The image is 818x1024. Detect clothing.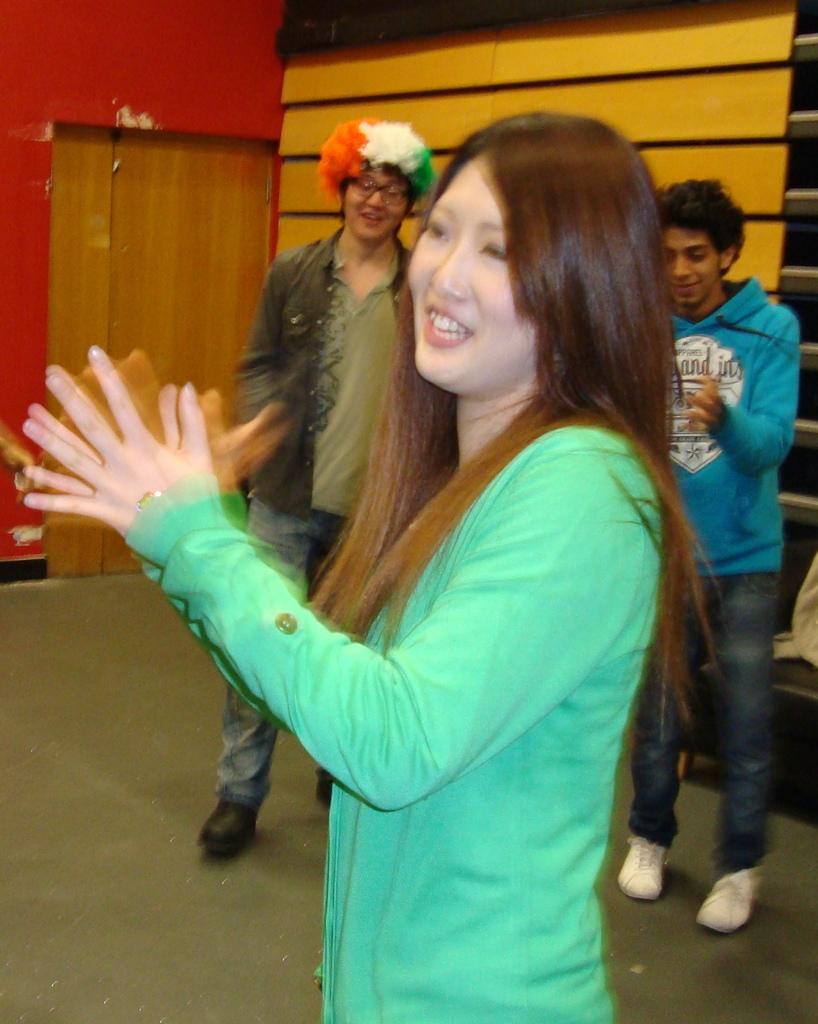
Detection: l=217, t=498, r=345, b=804.
